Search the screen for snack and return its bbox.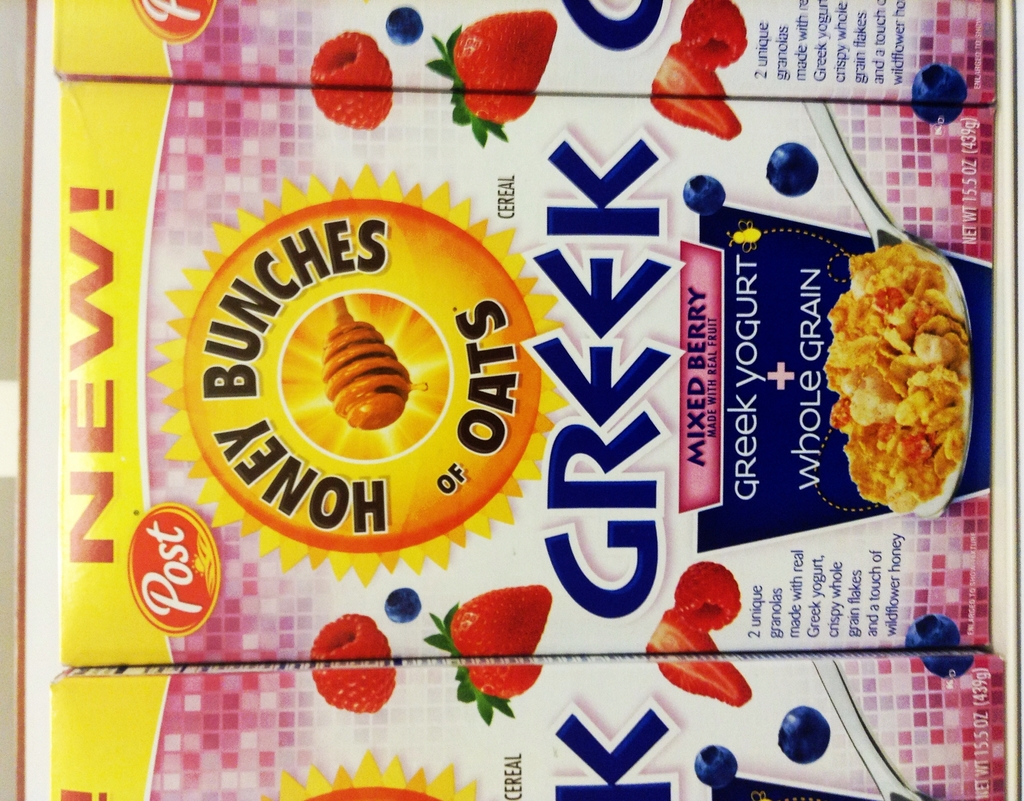
Found: 826 230 970 511.
